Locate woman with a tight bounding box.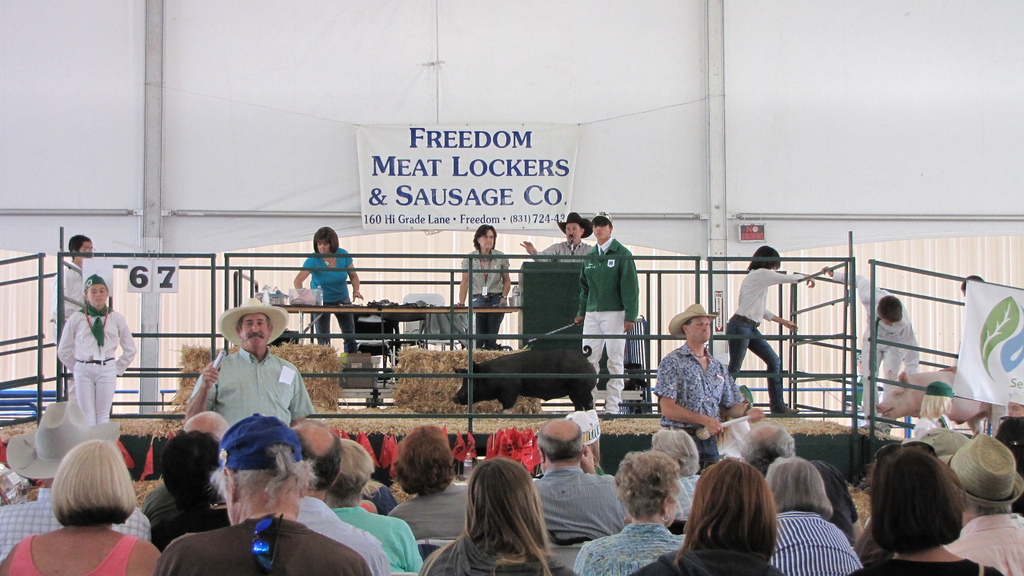
<box>442,446,566,573</box>.
